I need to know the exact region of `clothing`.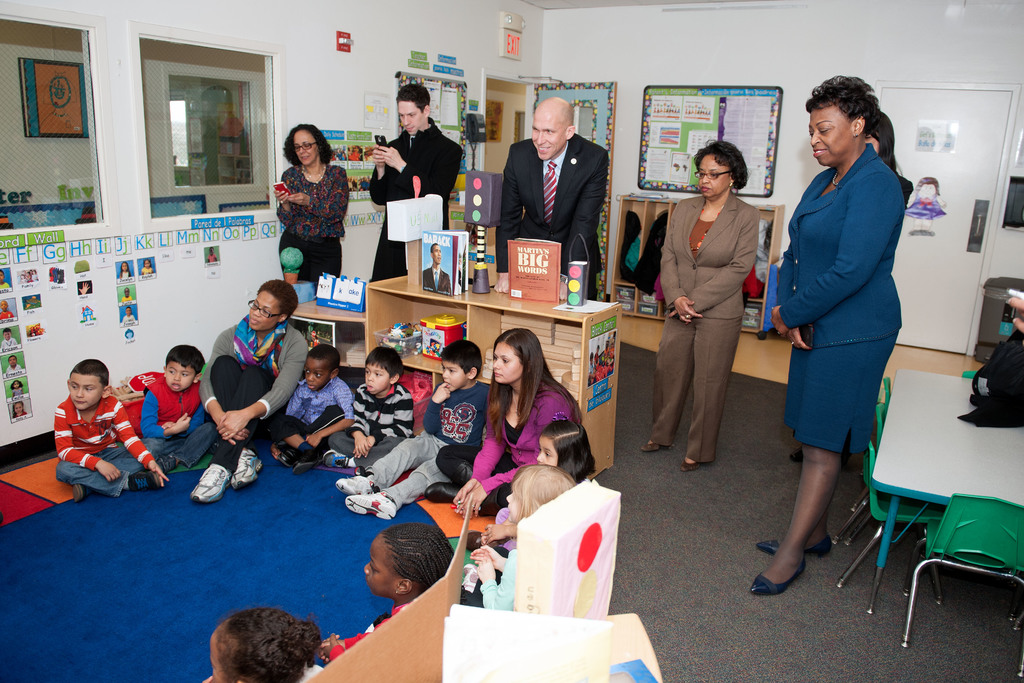
Region: (x1=51, y1=390, x2=136, y2=501).
